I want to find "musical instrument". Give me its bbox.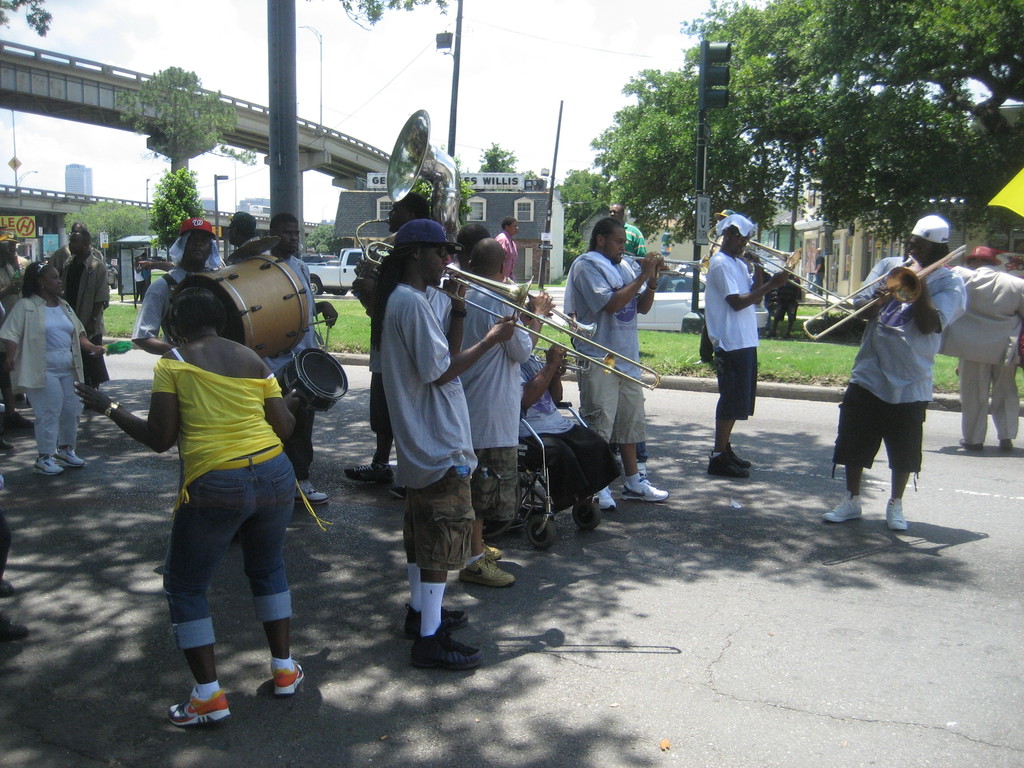
bbox=(795, 243, 971, 345).
